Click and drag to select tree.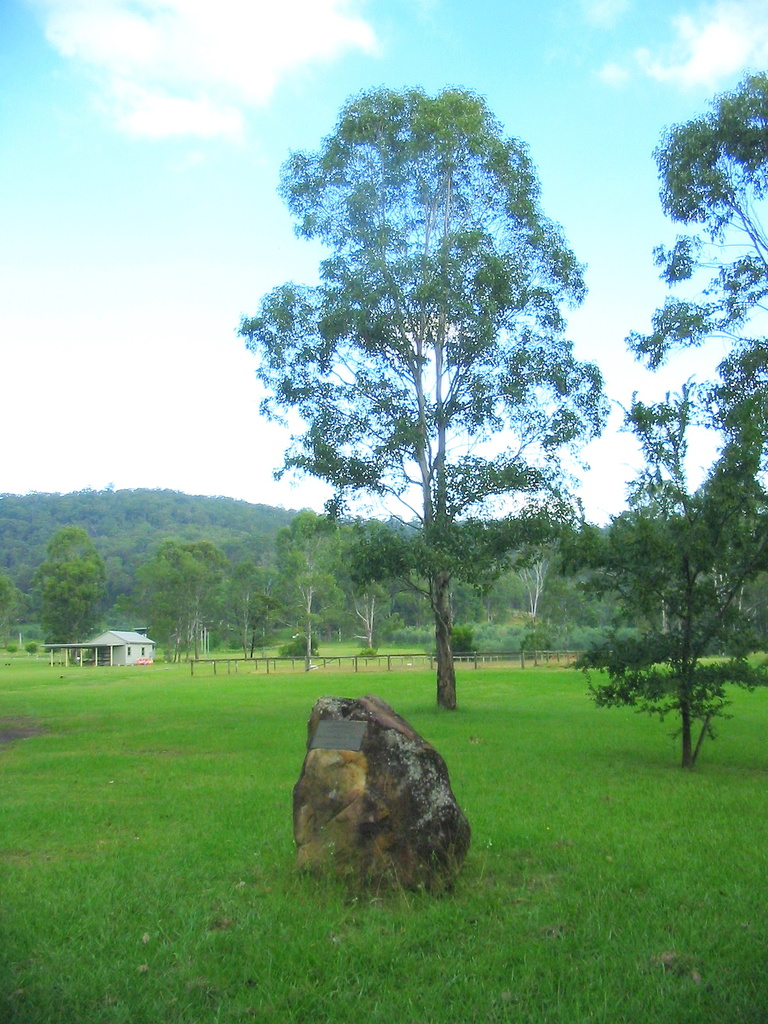
Selection: [577,389,747,770].
